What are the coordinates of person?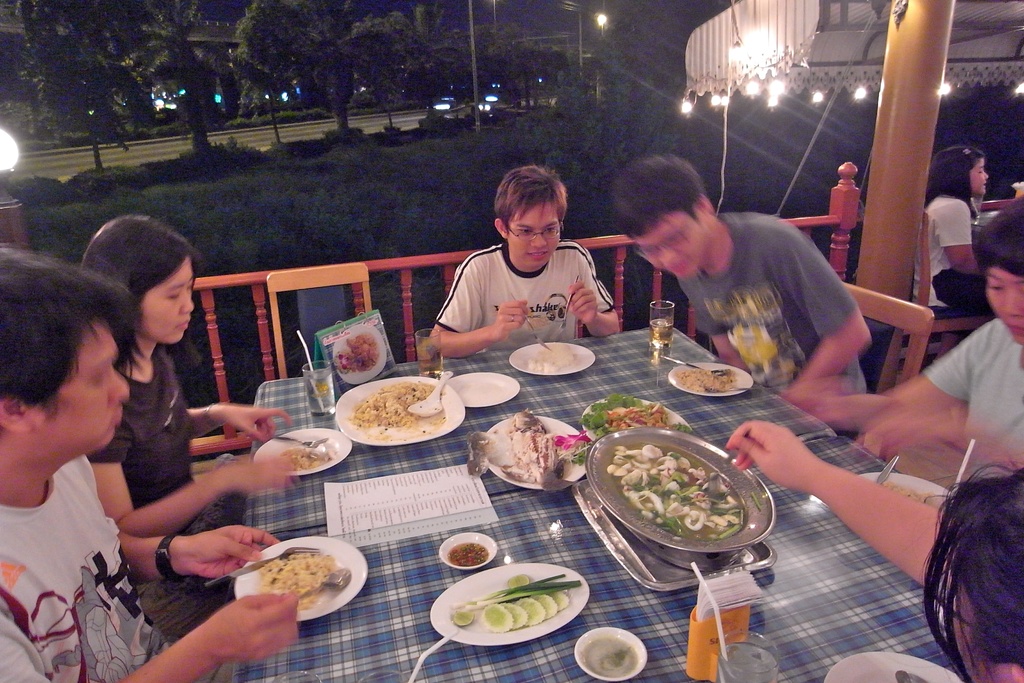
424 175 626 356.
